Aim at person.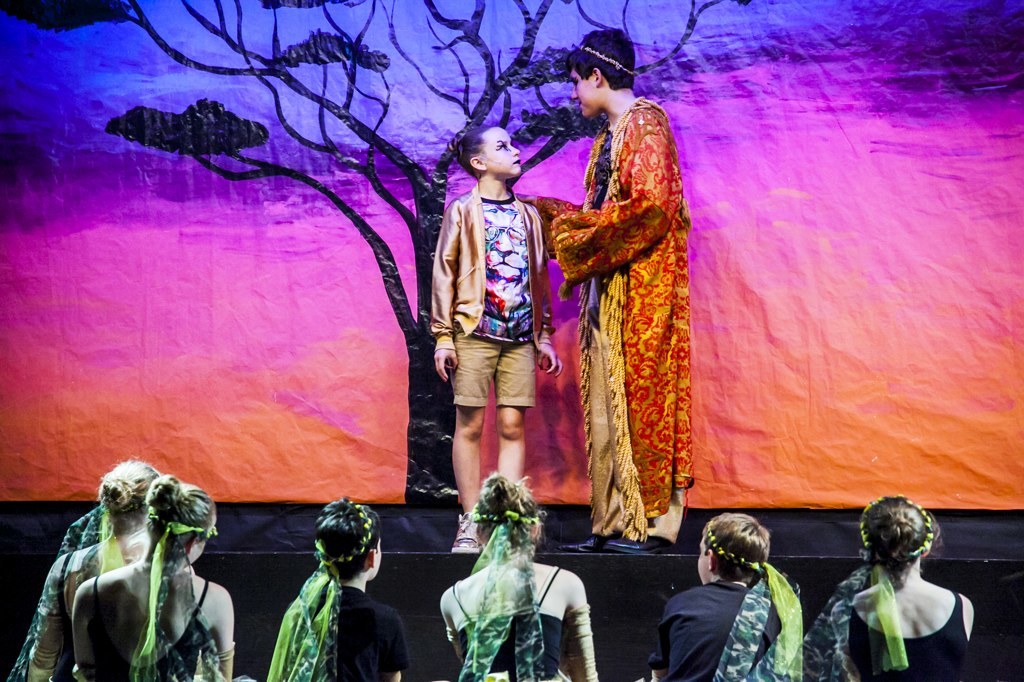
Aimed at [5, 459, 162, 681].
